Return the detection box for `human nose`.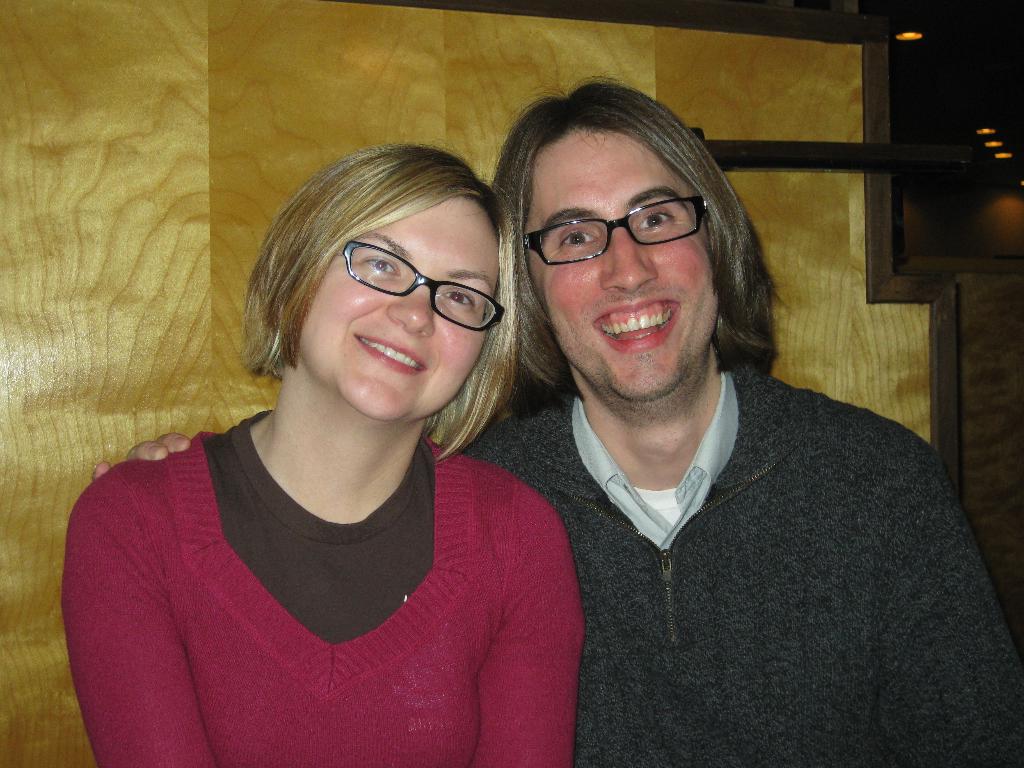
[left=384, top=274, right=435, bottom=338].
